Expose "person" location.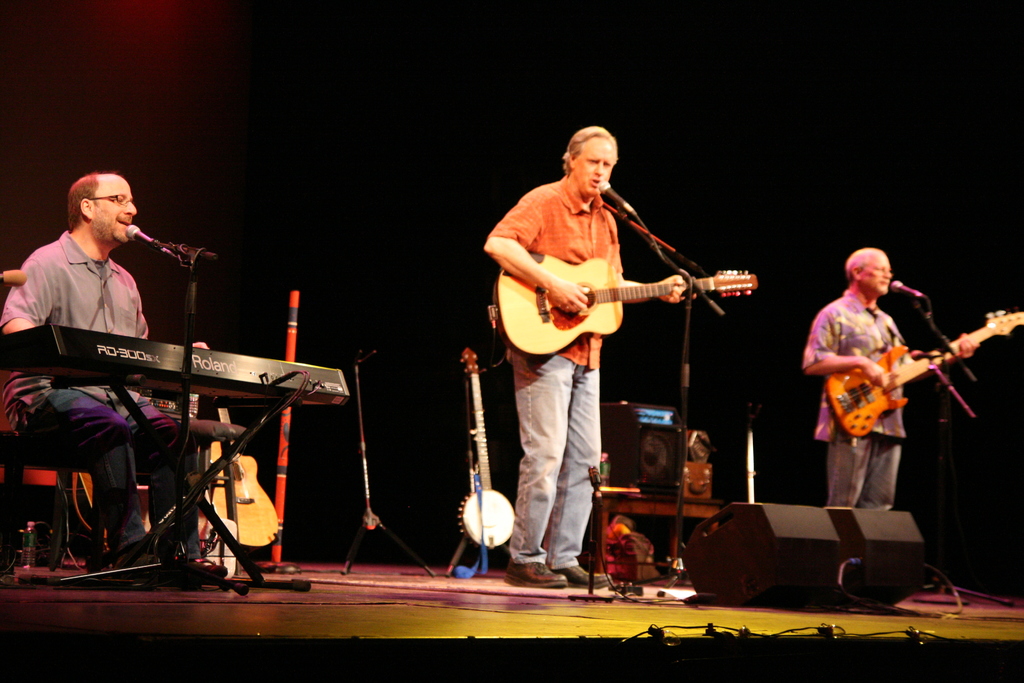
Exposed at rect(479, 125, 684, 593).
